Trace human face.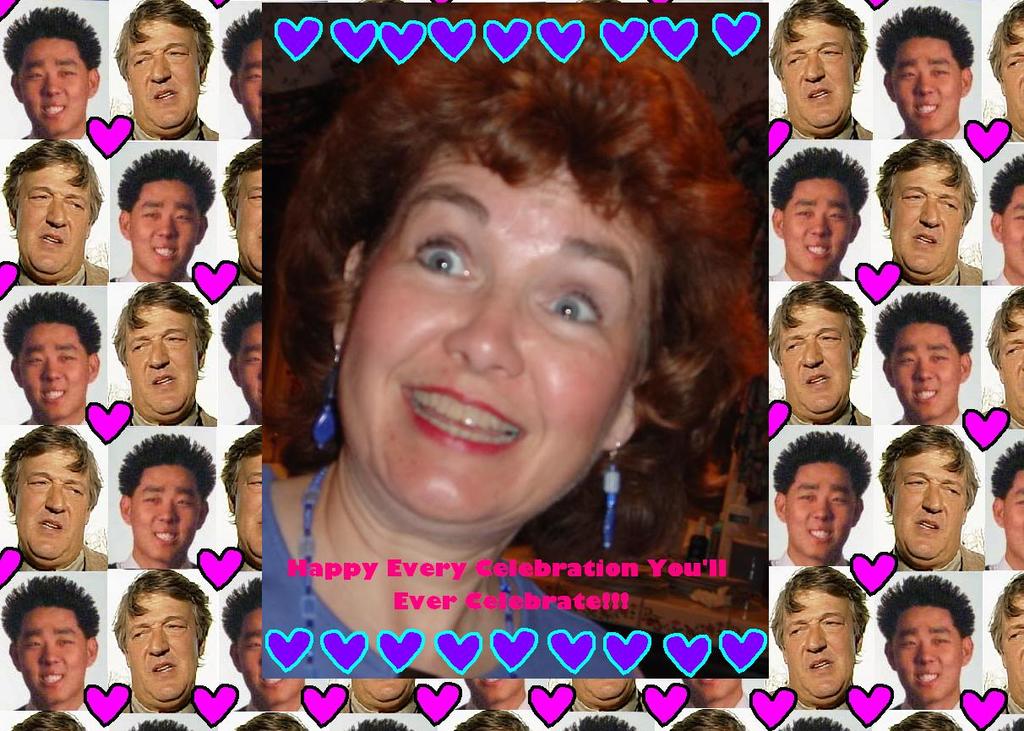
Traced to (1001, 20, 1023, 121).
